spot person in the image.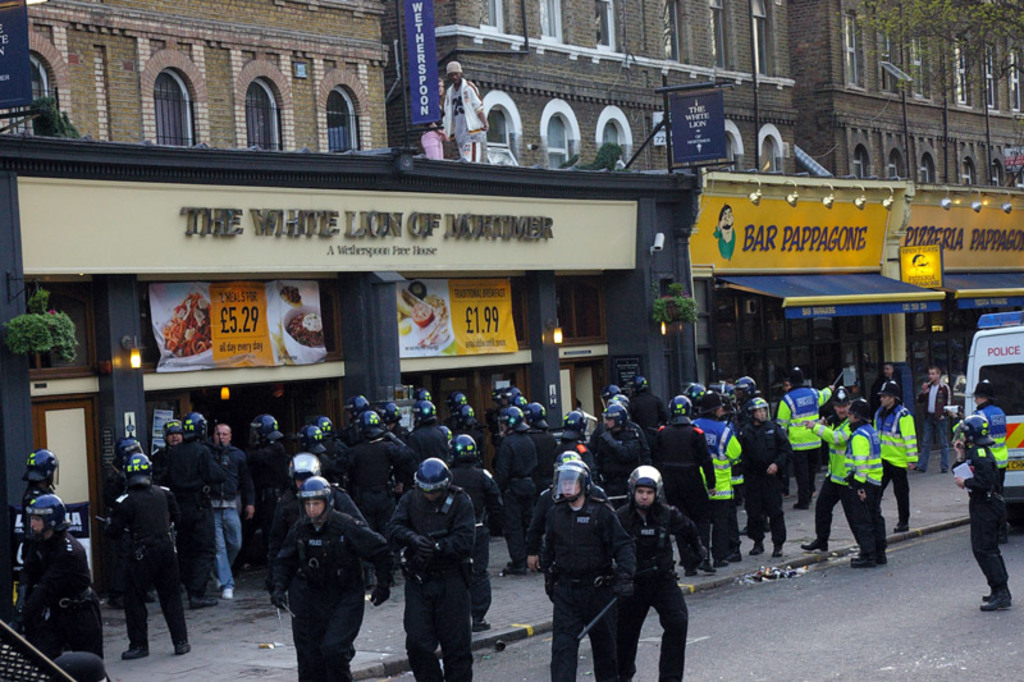
person found at [left=831, top=393, right=883, bottom=566].
